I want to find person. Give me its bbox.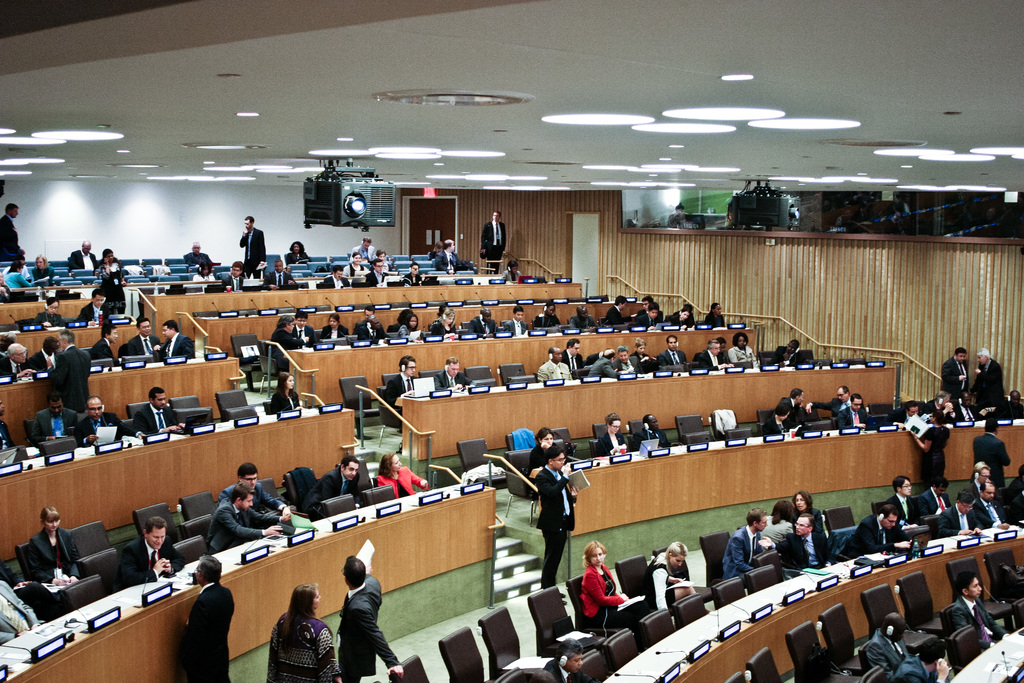
bbox=[534, 307, 559, 334].
